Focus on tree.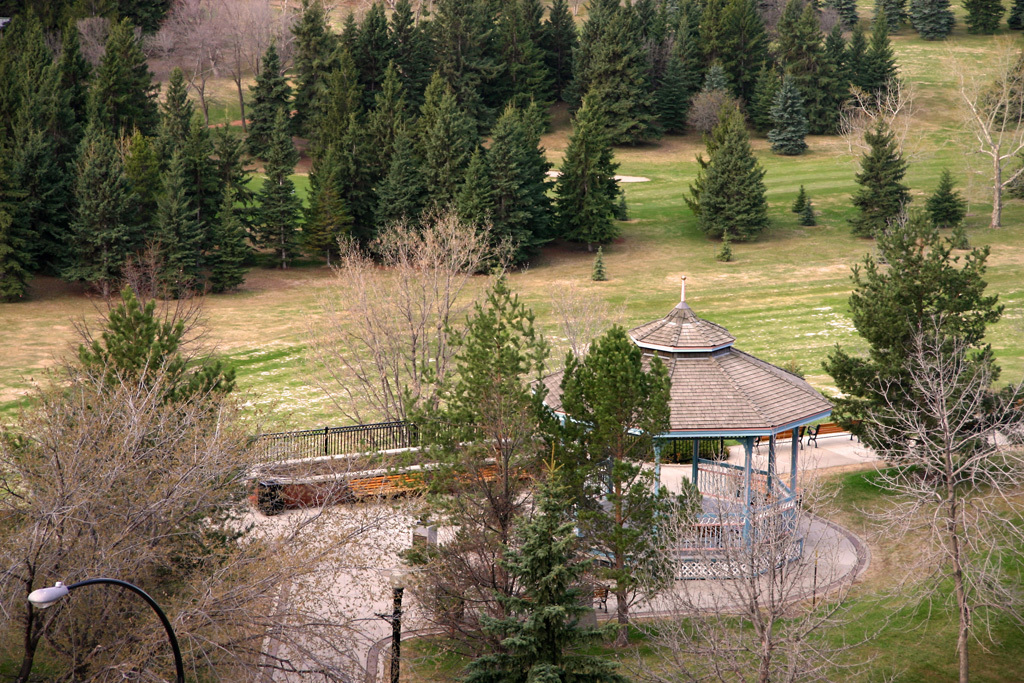
Focused at [586,0,671,149].
